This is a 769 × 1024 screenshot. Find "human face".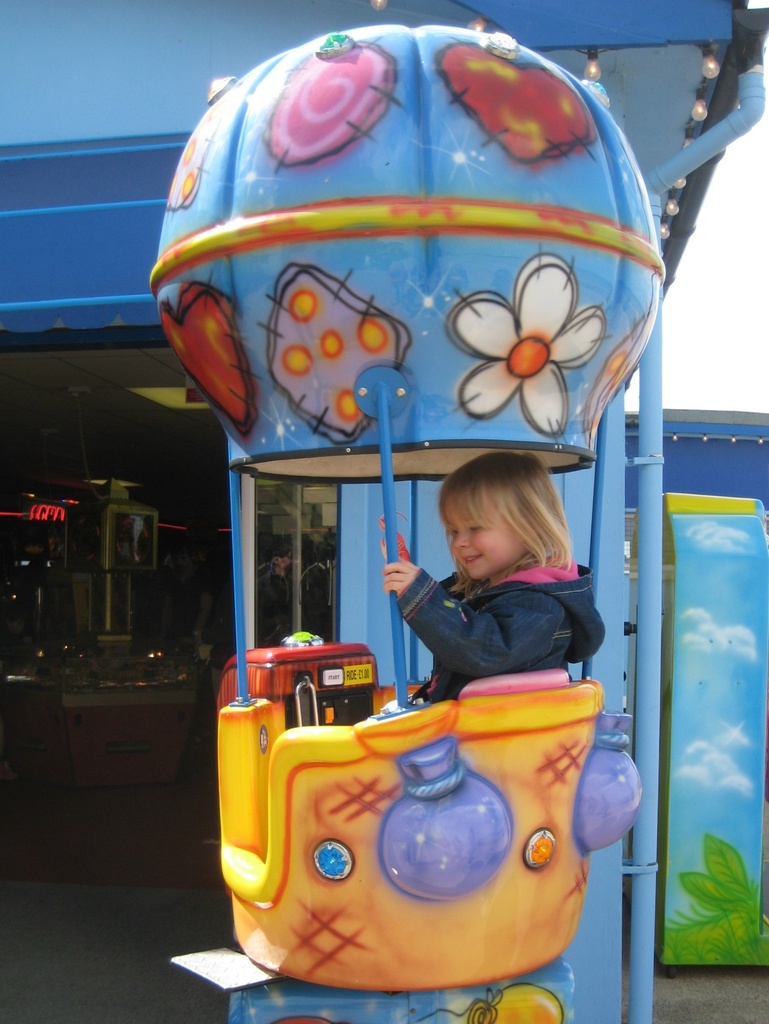
Bounding box: left=438, top=486, right=517, bottom=575.
